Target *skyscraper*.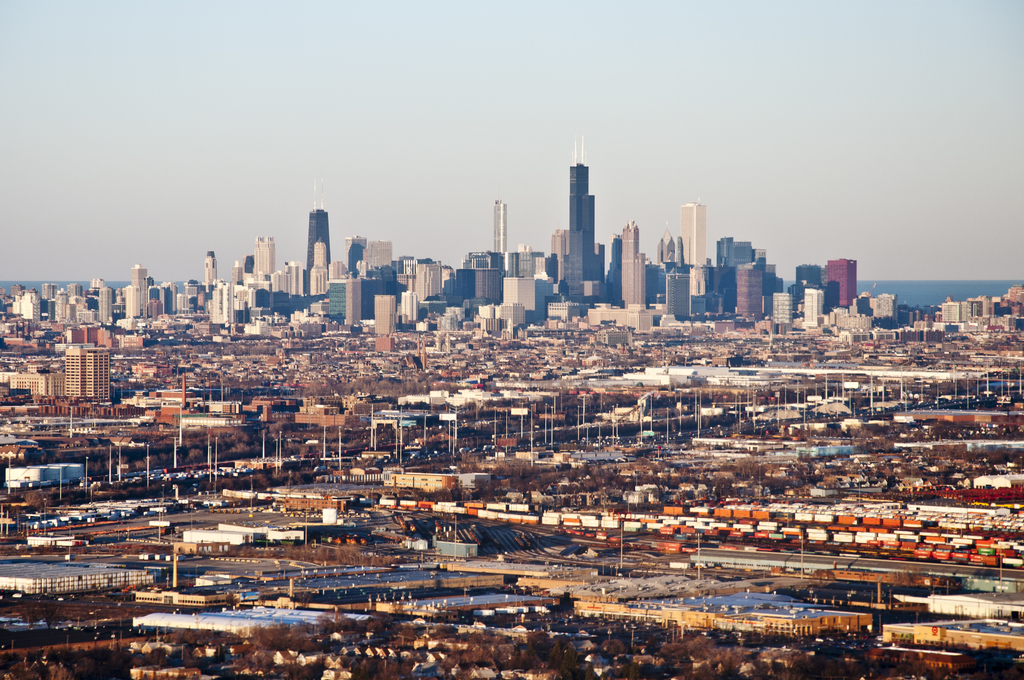
Target region: (x1=199, y1=250, x2=227, y2=302).
